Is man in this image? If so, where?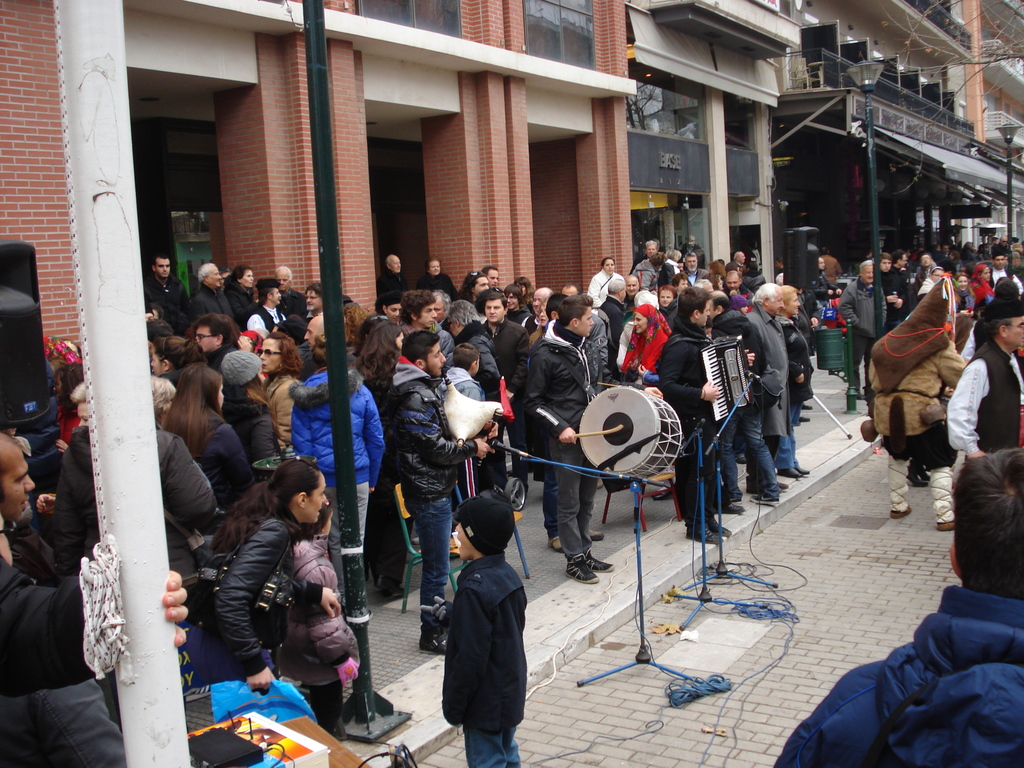
Yes, at 278,269,310,319.
